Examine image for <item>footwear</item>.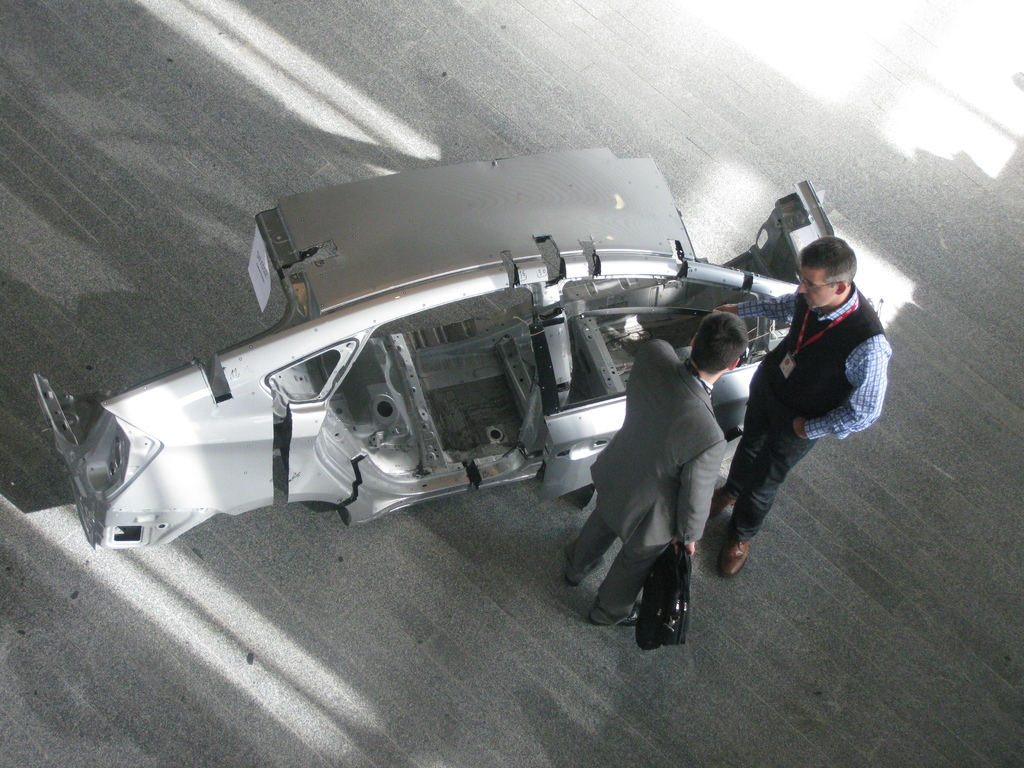
Examination result: region(586, 601, 646, 625).
